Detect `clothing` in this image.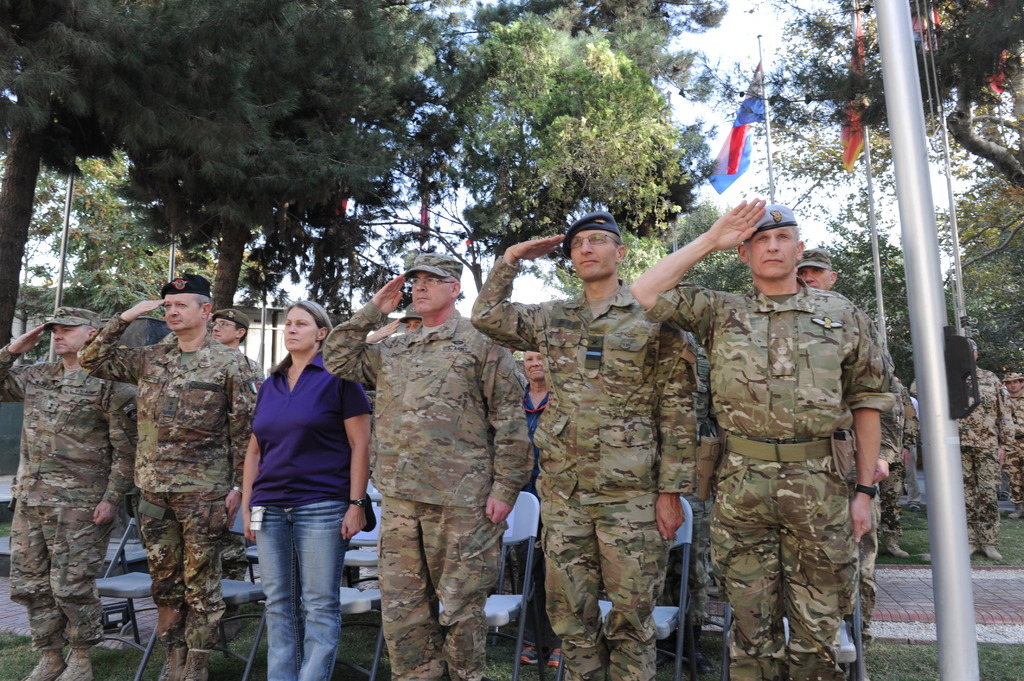
Detection: box=[243, 346, 383, 506].
